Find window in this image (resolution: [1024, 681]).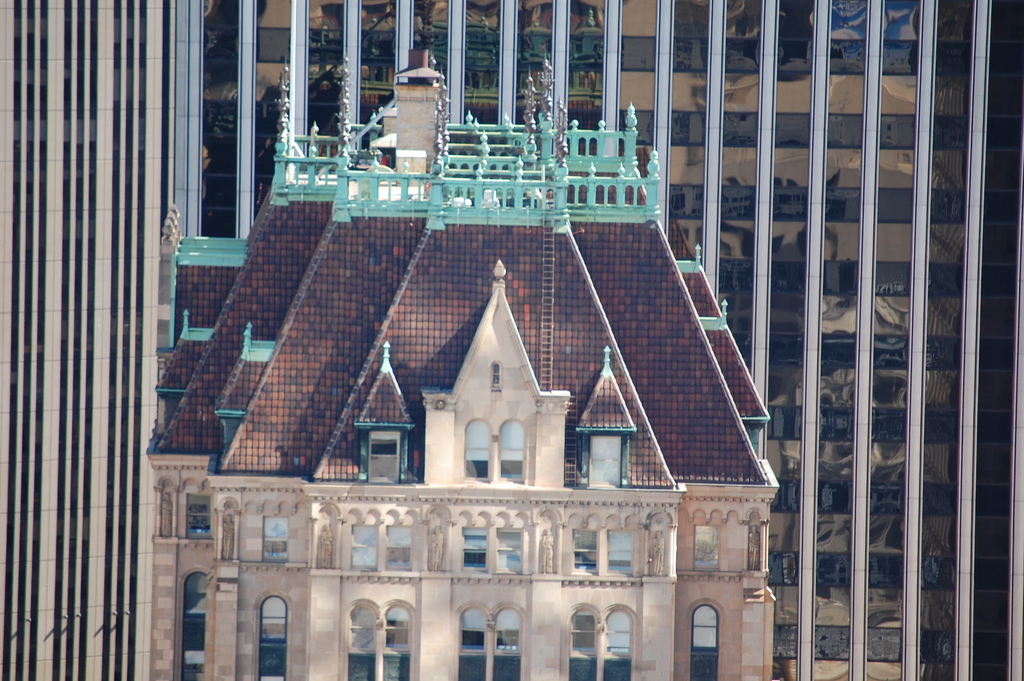
[left=692, top=604, right=720, bottom=650].
